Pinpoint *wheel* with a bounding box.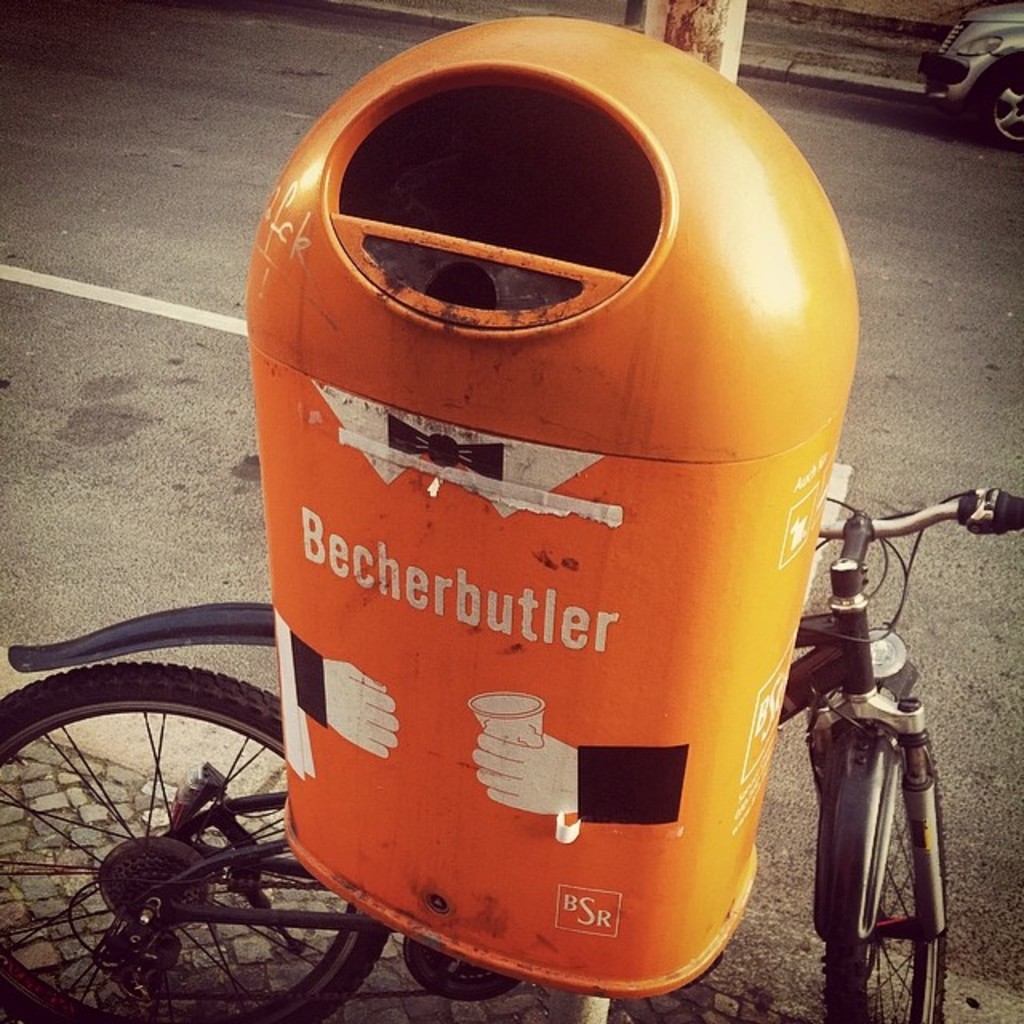
{"left": 0, "top": 662, "right": 387, "bottom": 1022}.
